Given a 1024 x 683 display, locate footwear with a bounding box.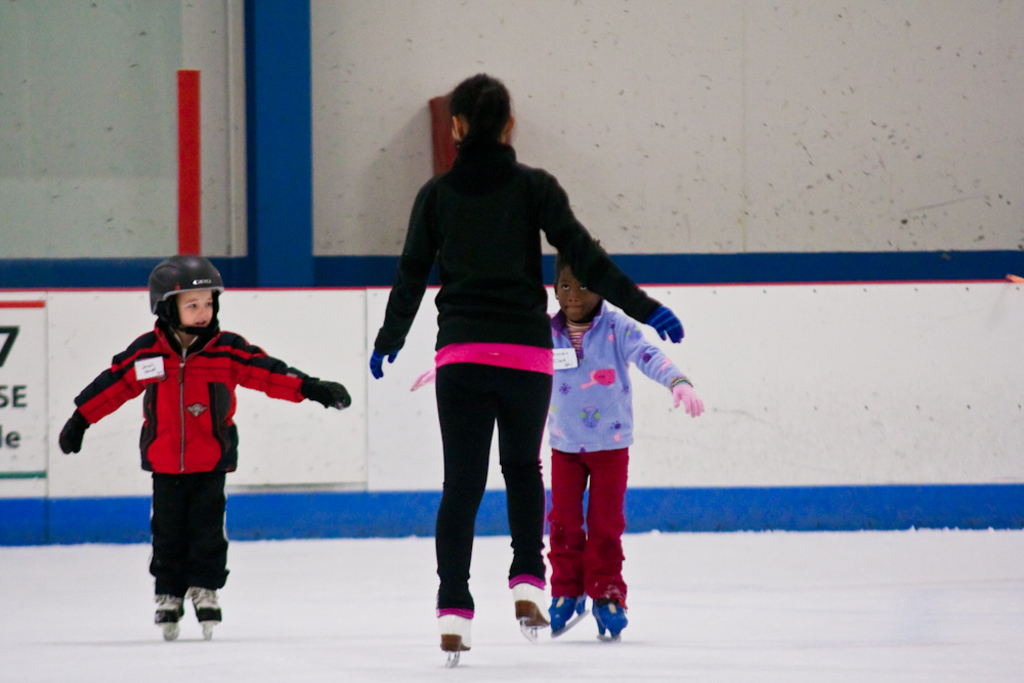
Located: [left=433, top=607, right=471, bottom=664].
